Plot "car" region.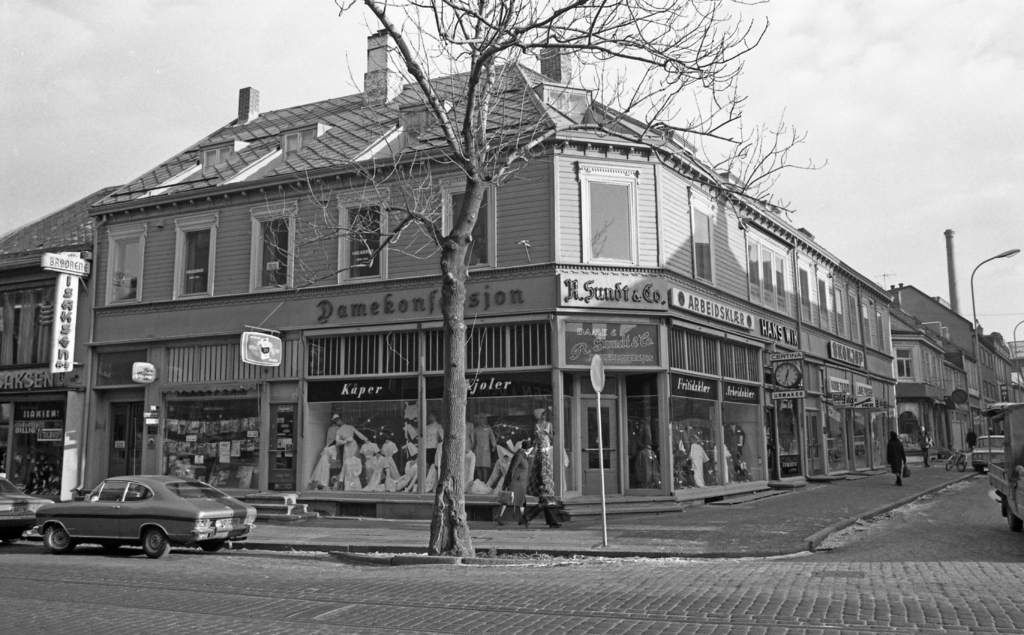
Plotted at 17:475:250:559.
